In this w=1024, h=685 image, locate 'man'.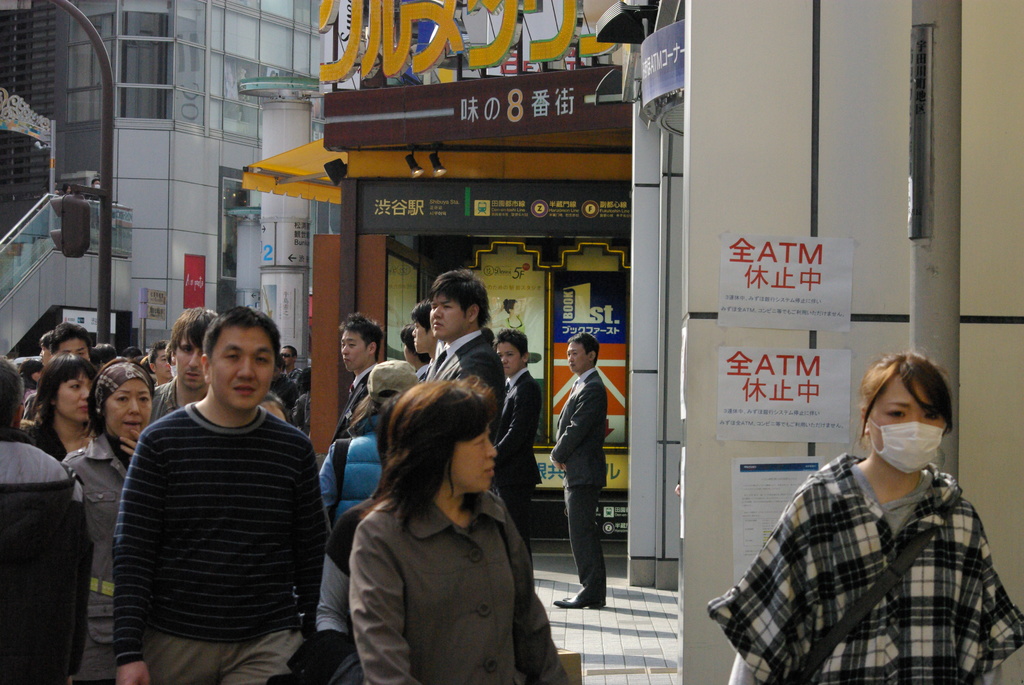
Bounding box: <box>547,332,605,615</box>.
